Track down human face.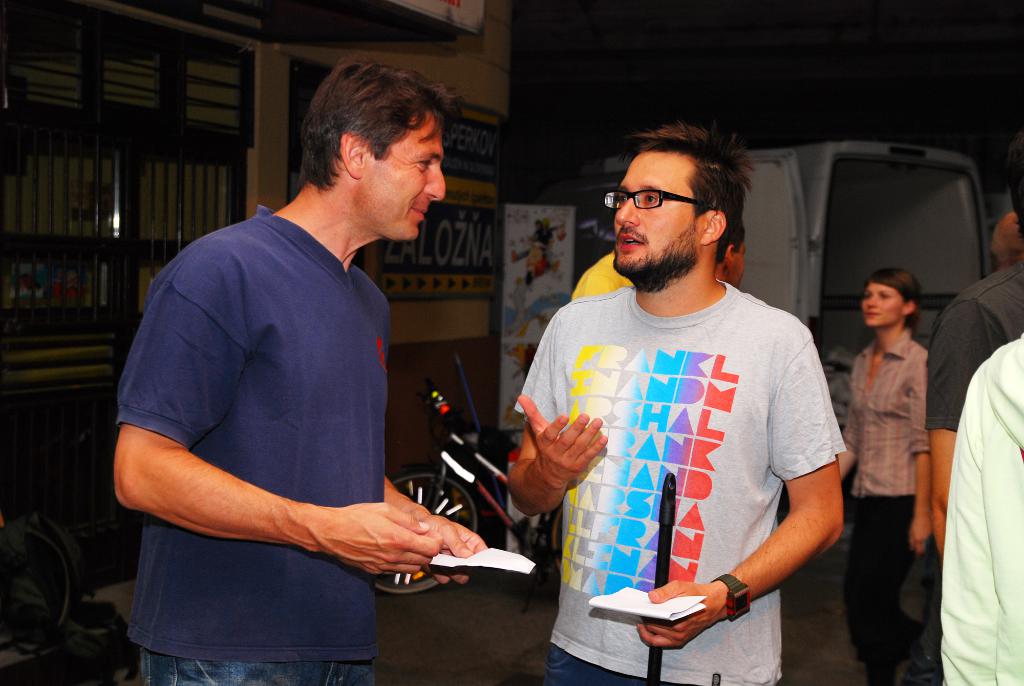
Tracked to bbox=[860, 284, 904, 334].
